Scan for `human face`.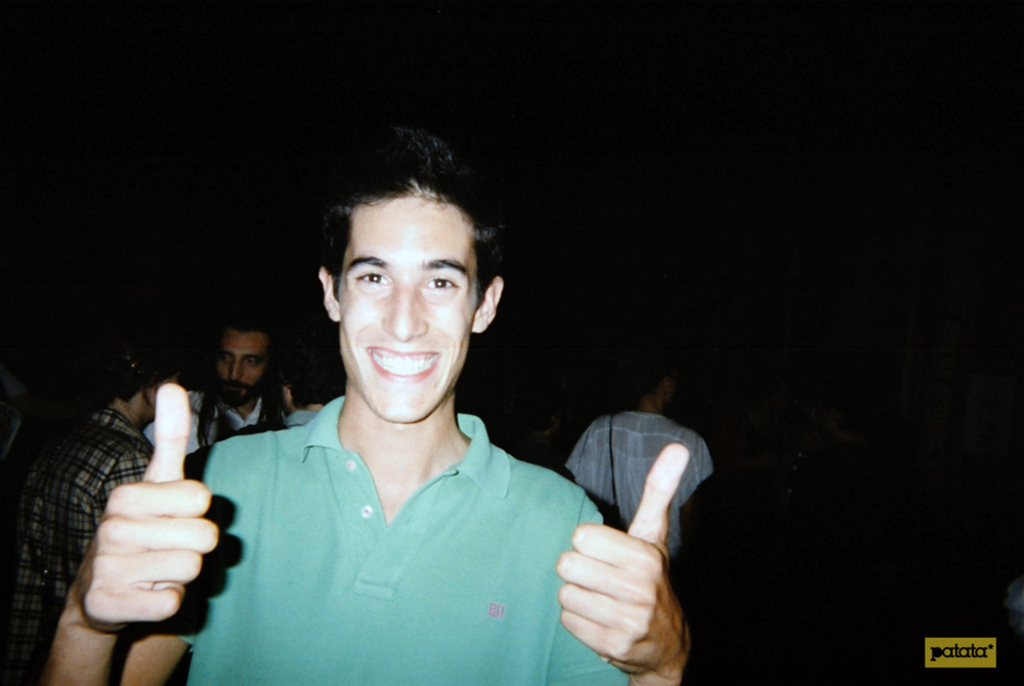
Scan result: {"x1": 341, "y1": 190, "x2": 471, "y2": 419}.
